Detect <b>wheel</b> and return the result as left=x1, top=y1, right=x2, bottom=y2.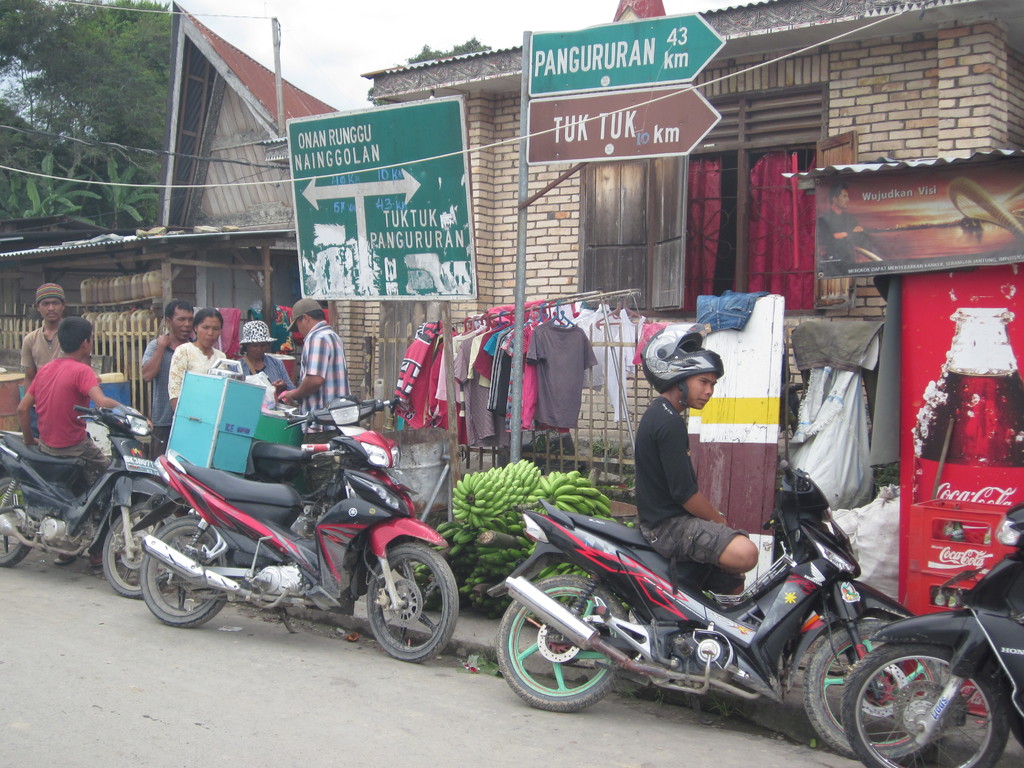
left=0, top=474, right=35, bottom=569.
